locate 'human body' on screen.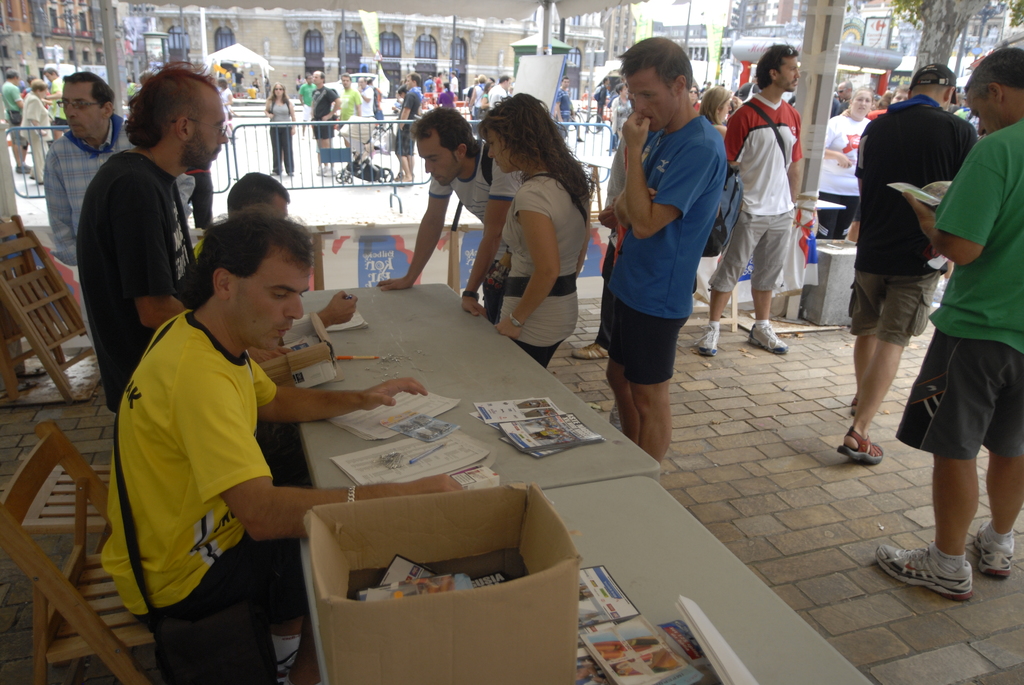
On screen at BBox(495, 164, 580, 378).
